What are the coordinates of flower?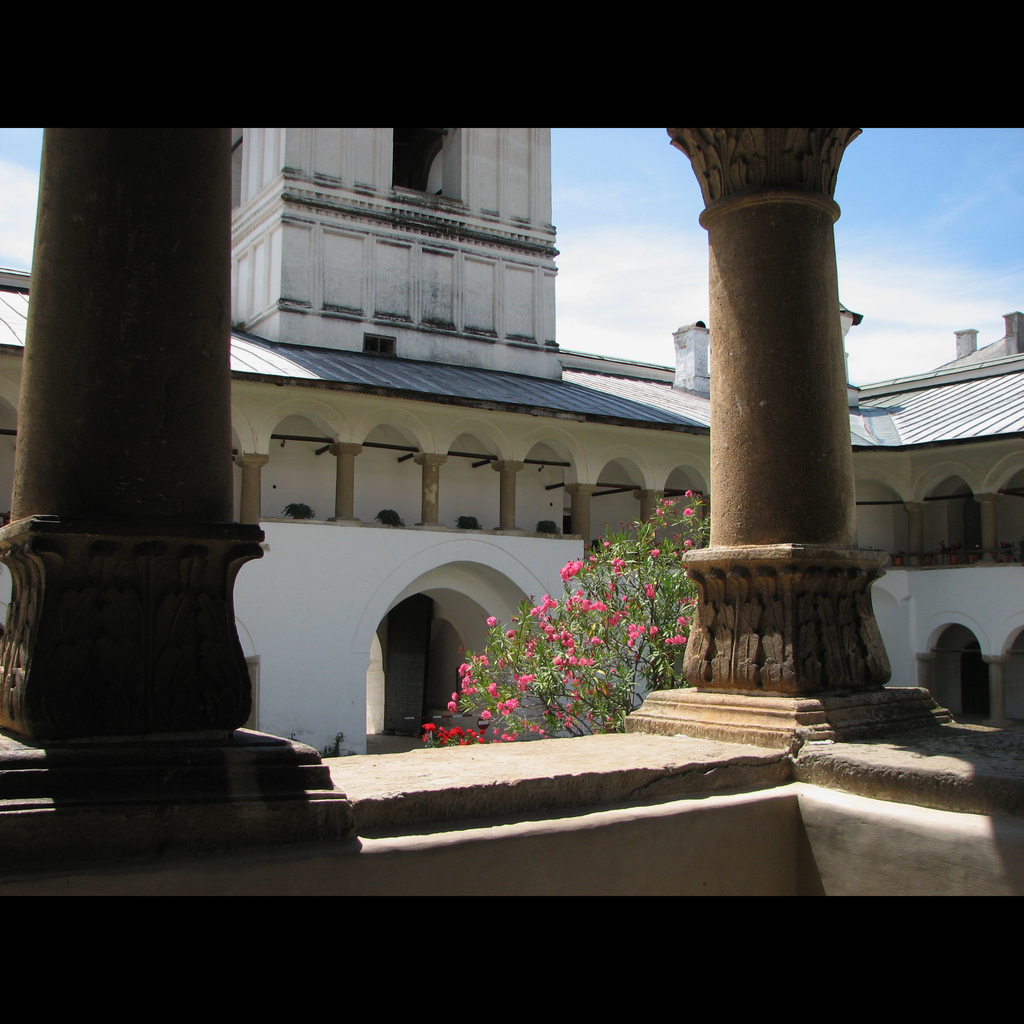
region(459, 665, 478, 698).
